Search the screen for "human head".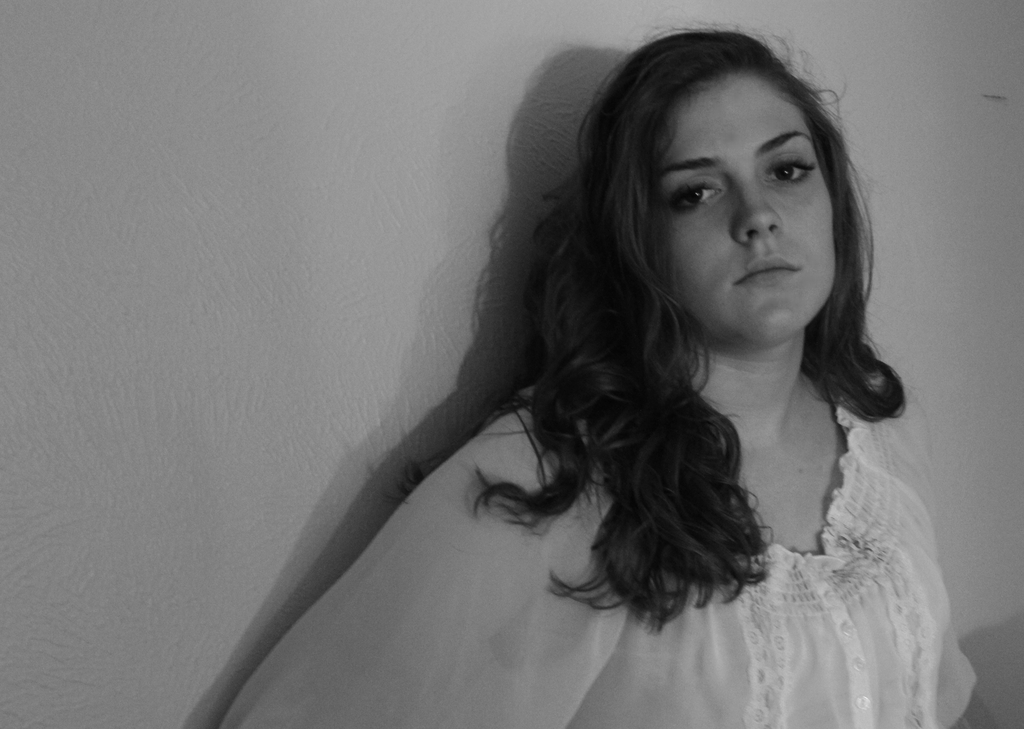
Found at <region>606, 24, 888, 382</region>.
